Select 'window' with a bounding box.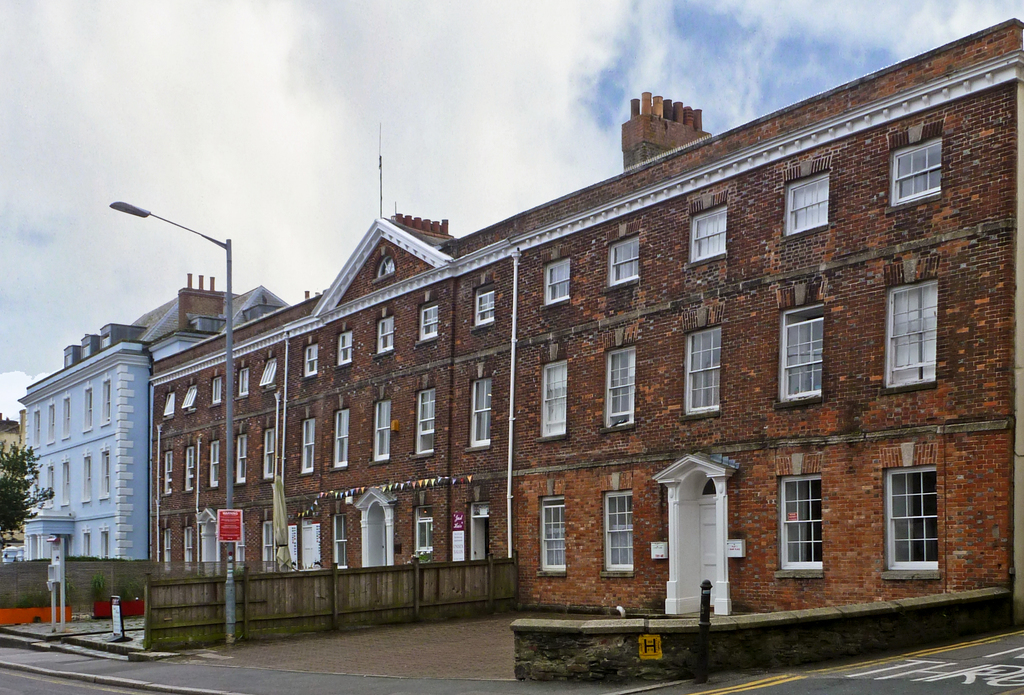
bbox=(541, 364, 568, 433).
